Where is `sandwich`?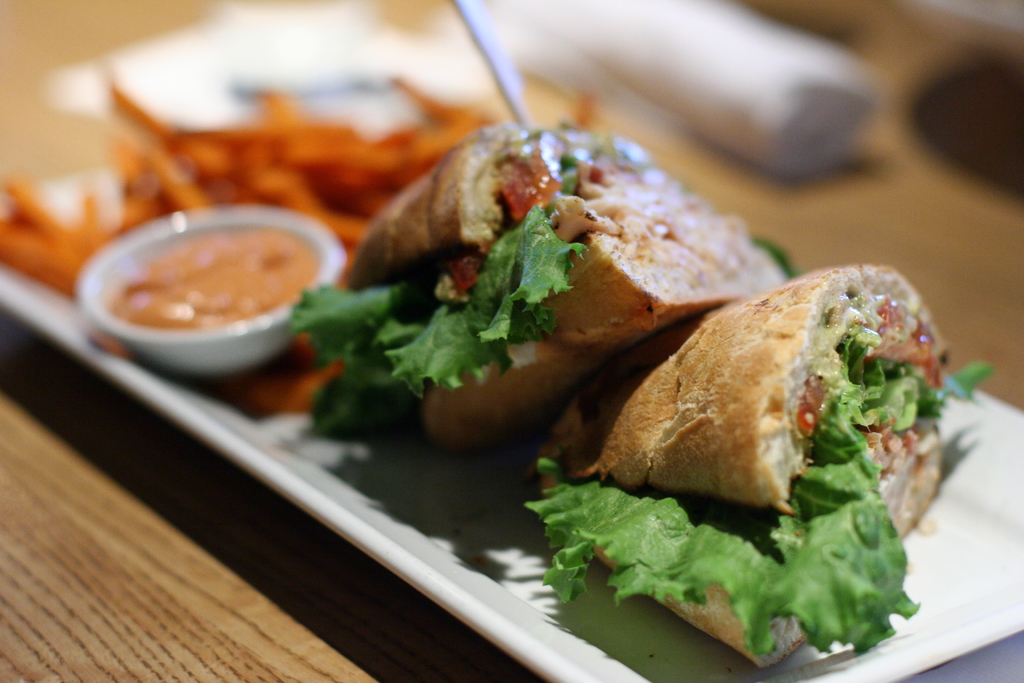
select_region(287, 117, 793, 449).
